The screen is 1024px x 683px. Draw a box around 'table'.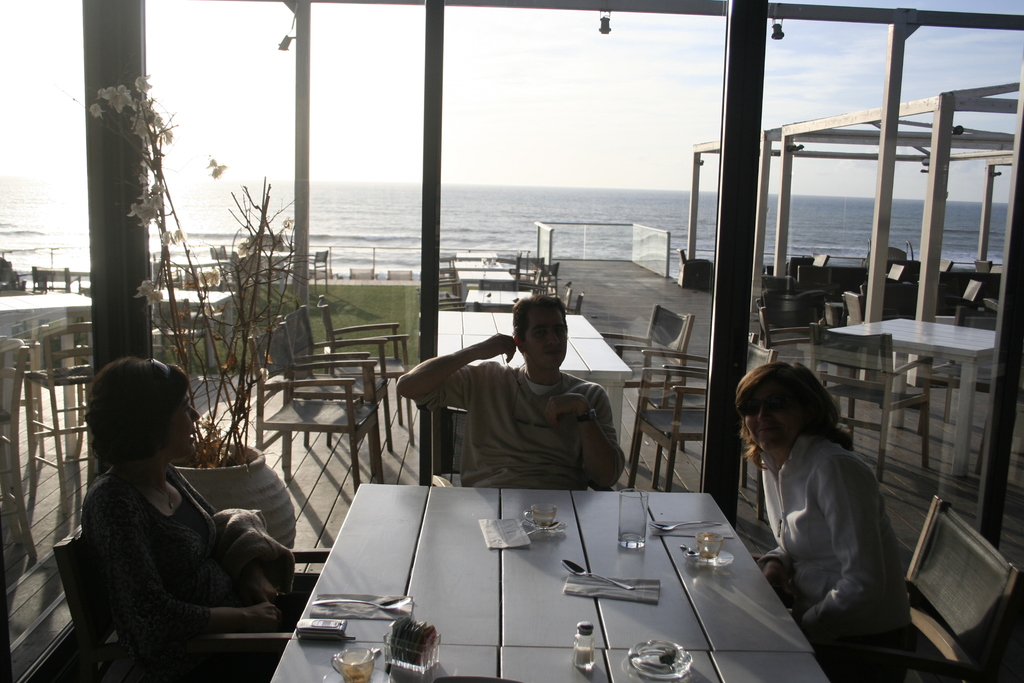
{"left": 148, "top": 284, "right": 239, "bottom": 370}.
